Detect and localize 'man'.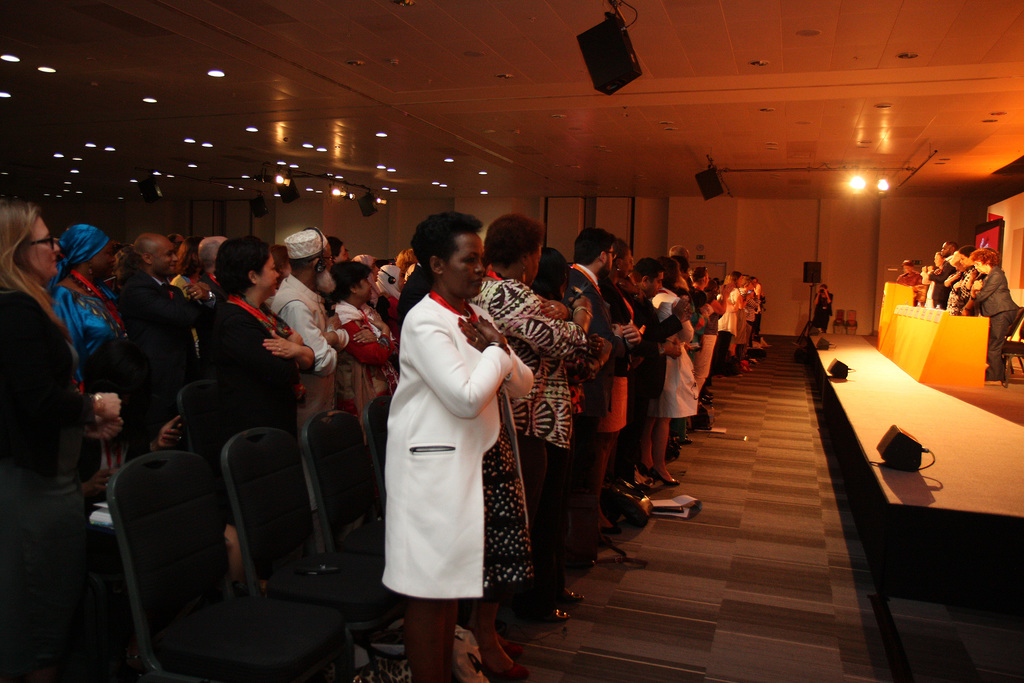
Localized at 591 239 652 534.
